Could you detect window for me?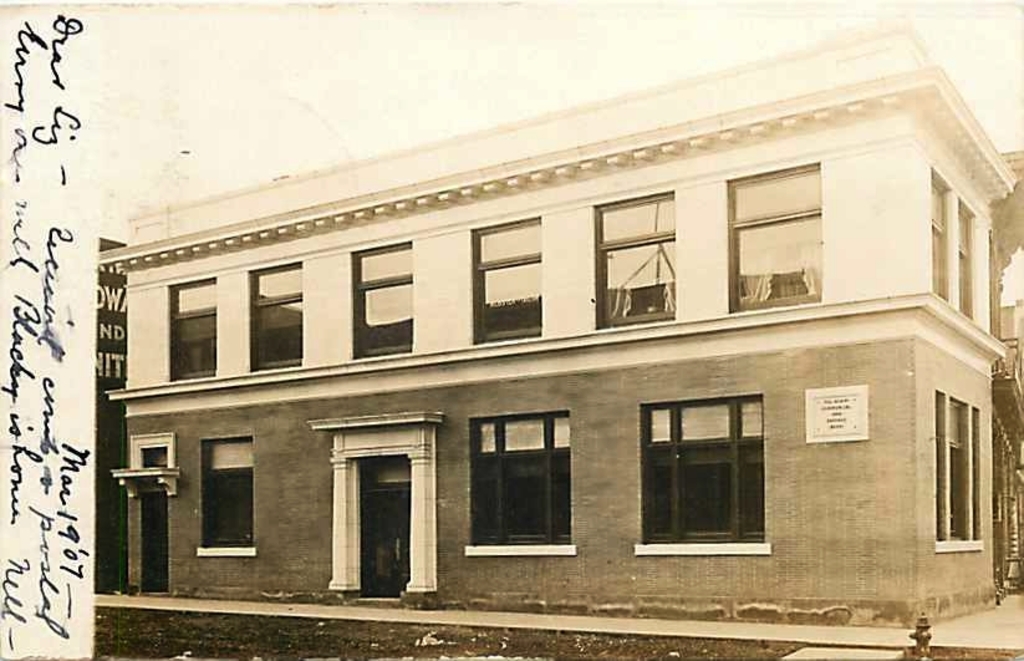
Detection result: bbox(168, 275, 218, 382).
